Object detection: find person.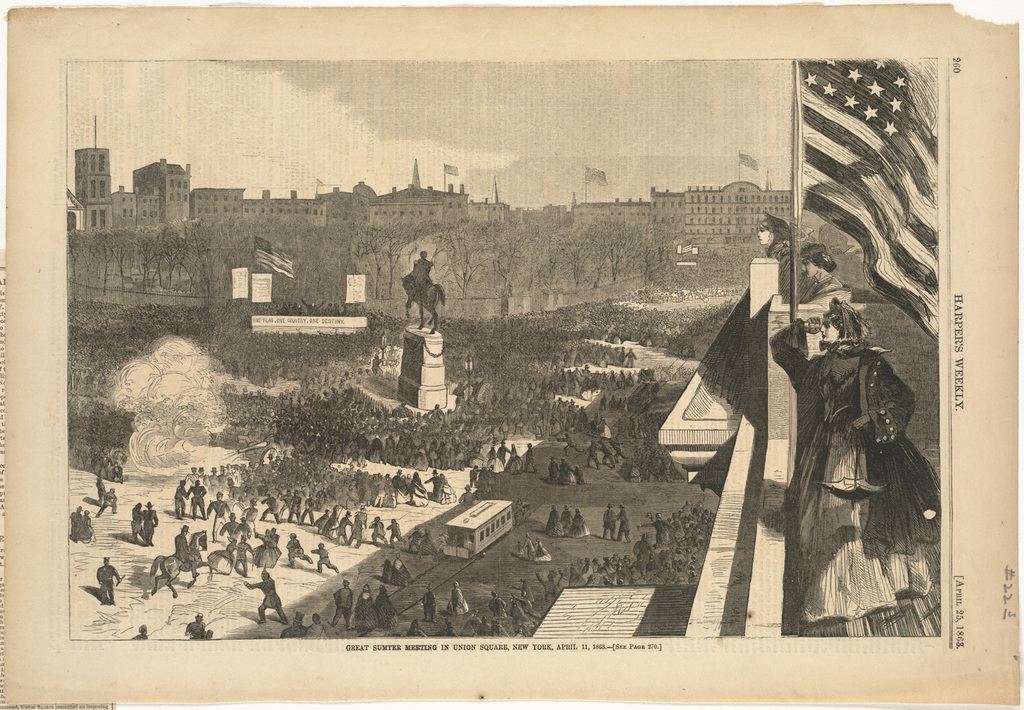
select_region(186, 611, 212, 644).
